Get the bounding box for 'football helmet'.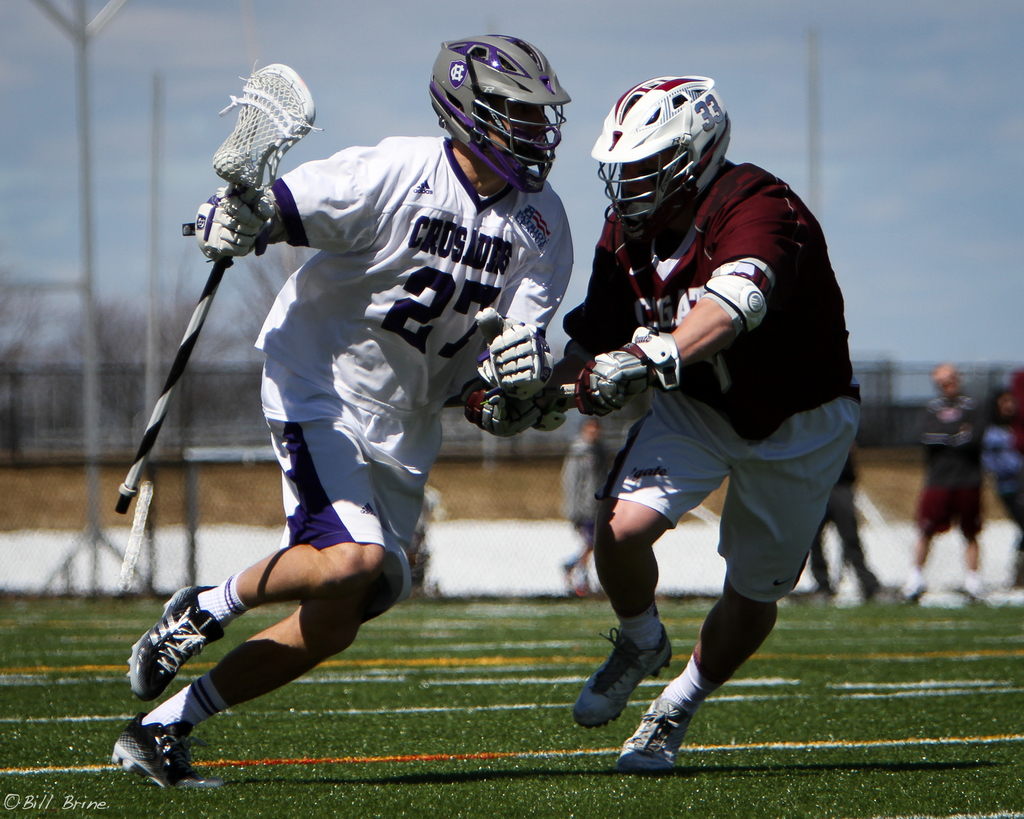
BBox(426, 30, 575, 195).
